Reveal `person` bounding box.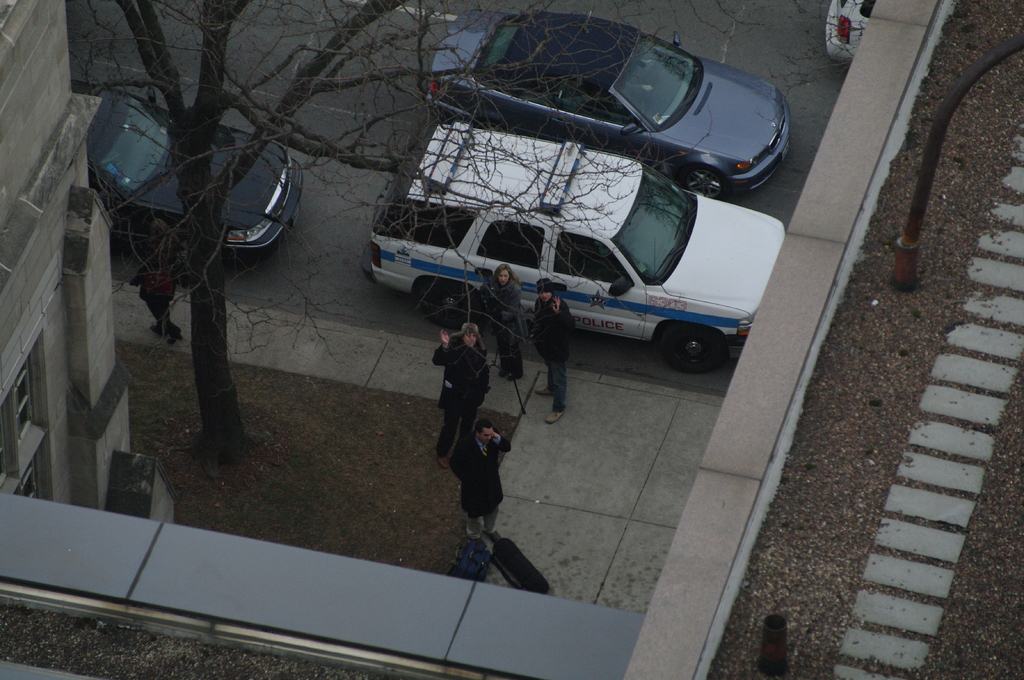
Revealed: 532,286,564,429.
